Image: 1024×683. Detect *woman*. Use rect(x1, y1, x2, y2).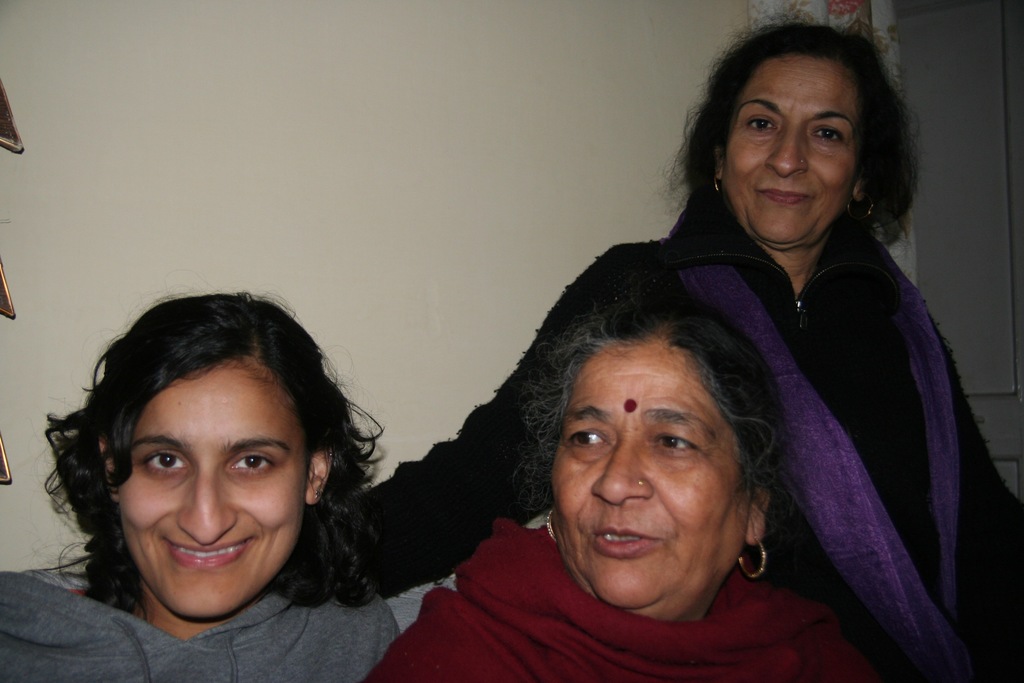
rect(0, 290, 409, 682).
